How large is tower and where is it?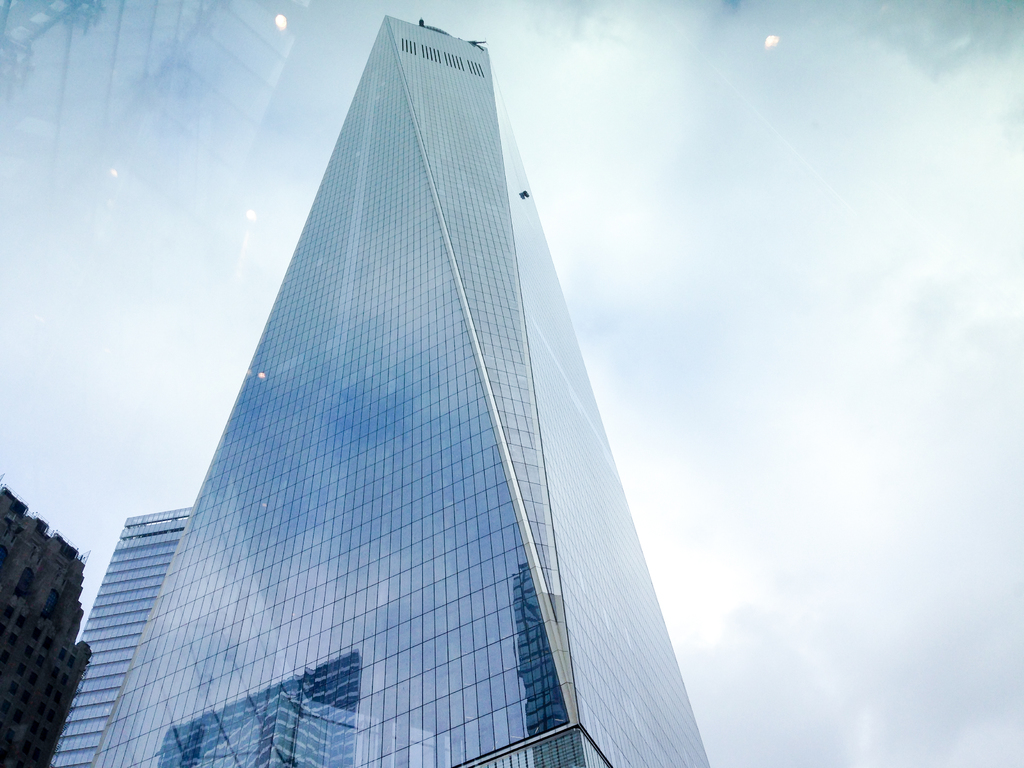
Bounding box: (left=46, top=500, right=197, bottom=767).
